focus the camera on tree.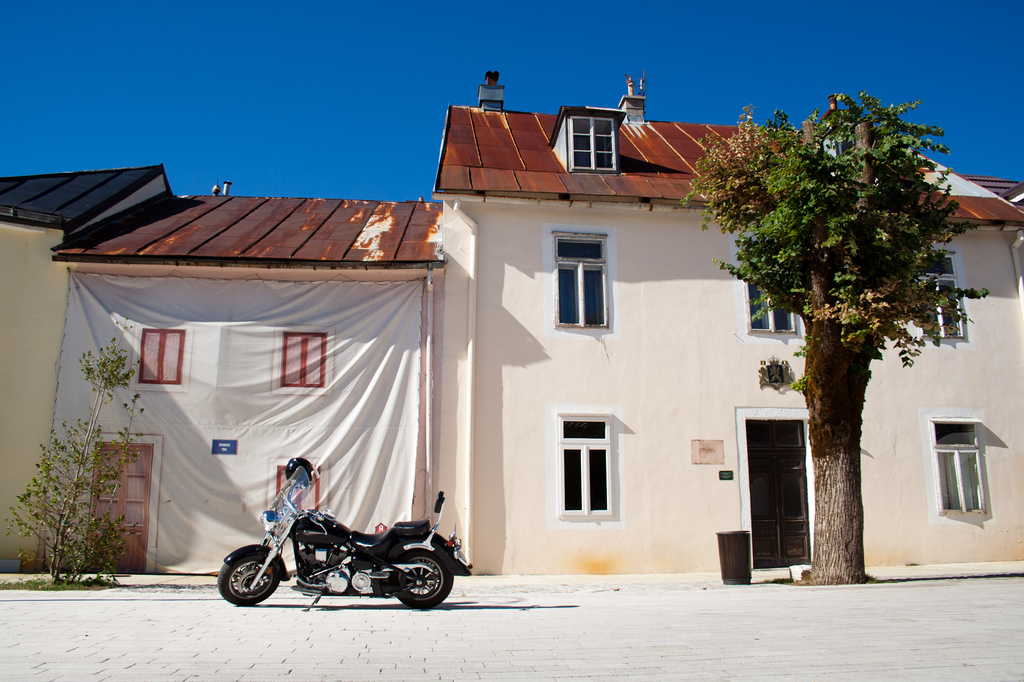
Focus region: {"left": 680, "top": 86, "right": 995, "bottom": 587}.
